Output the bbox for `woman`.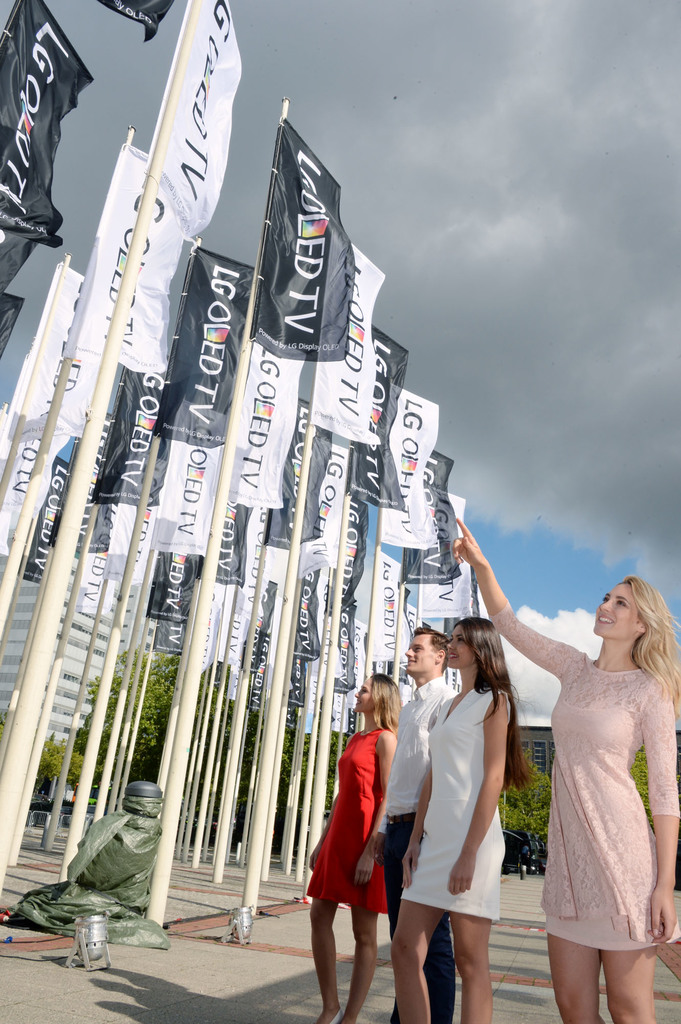
x1=383, y1=613, x2=531, y2=1022.
